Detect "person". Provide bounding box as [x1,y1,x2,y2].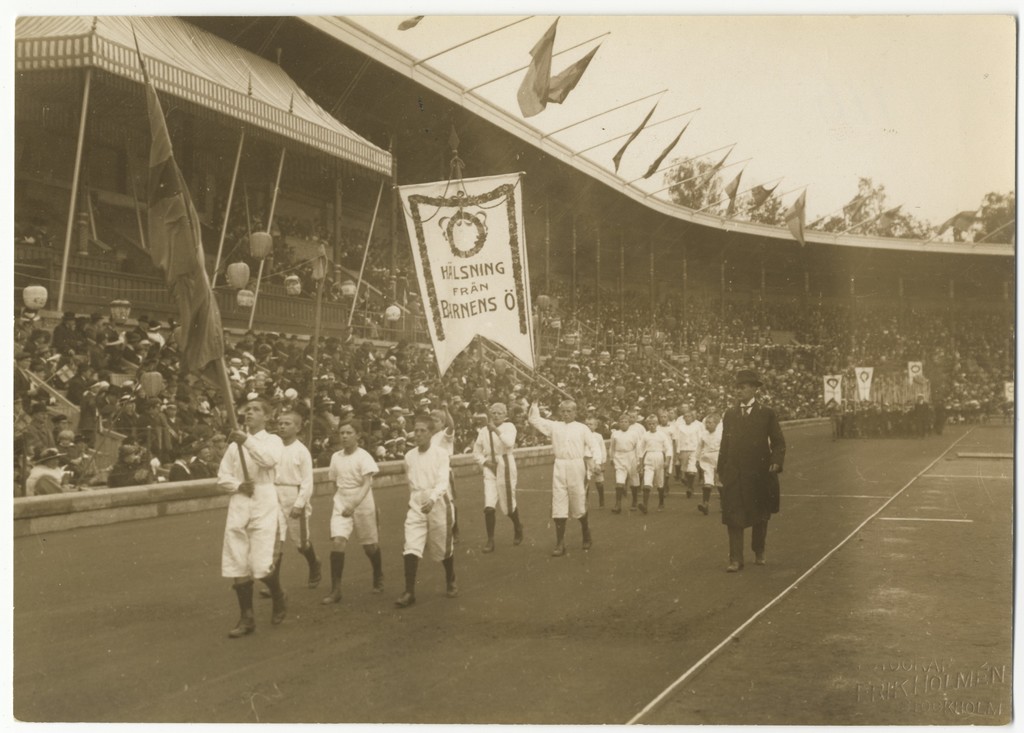
[322,420,387,605].
